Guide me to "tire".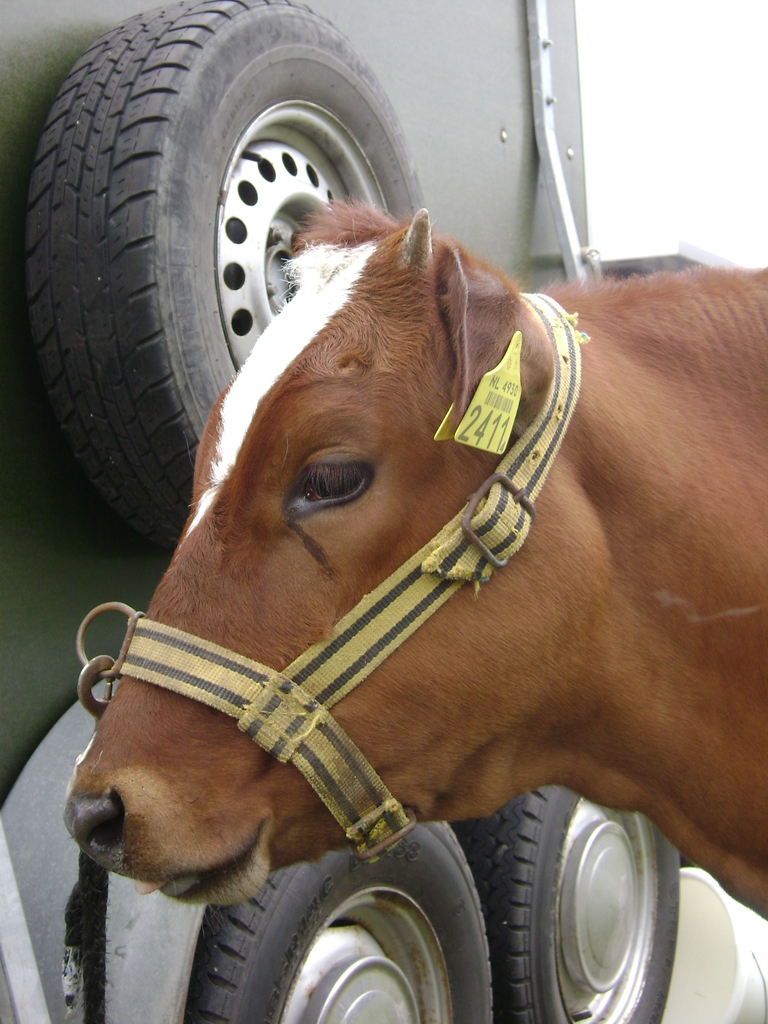
Guidance: {"x1": 21, "y1": 17, "x2": 377, "y2": 550}.
